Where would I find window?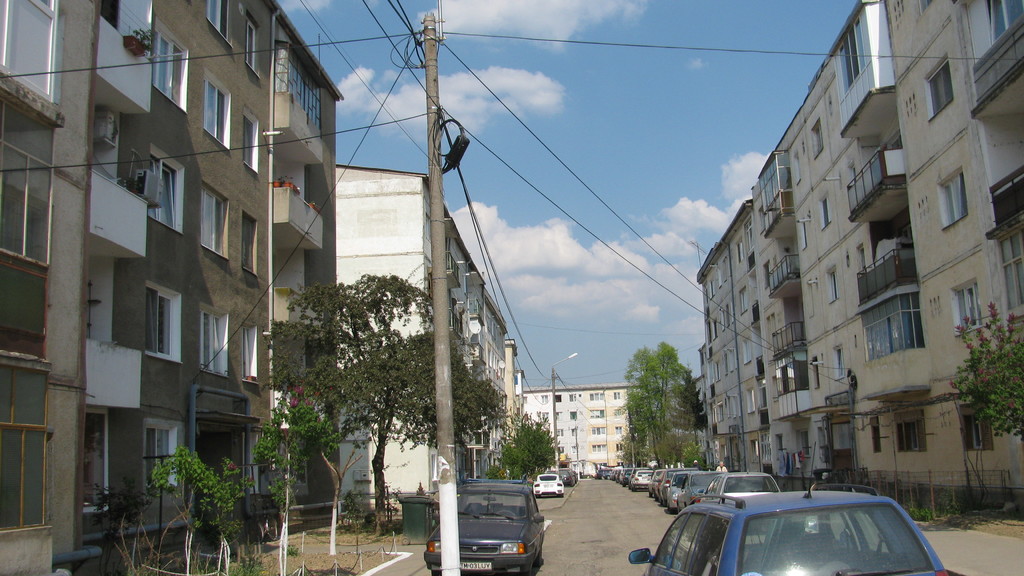
At {"x1": 612, "y1": 441, "x2": 626, "y2": 460}.
